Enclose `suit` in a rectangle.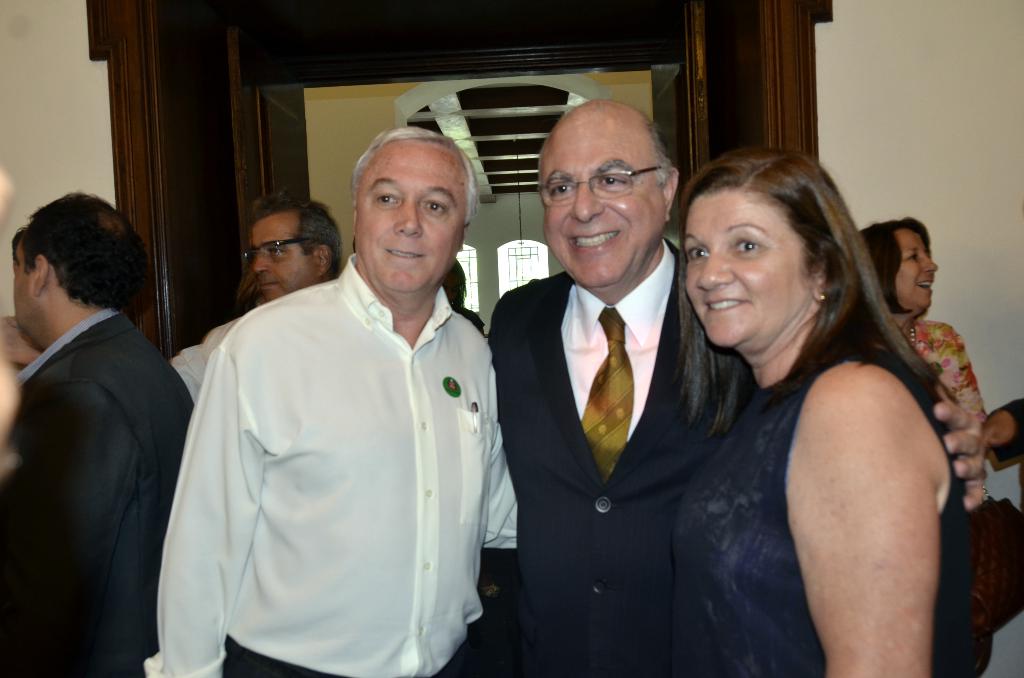
{"left": 0, "top": 302, "right": 202, "bottom": 677}.
